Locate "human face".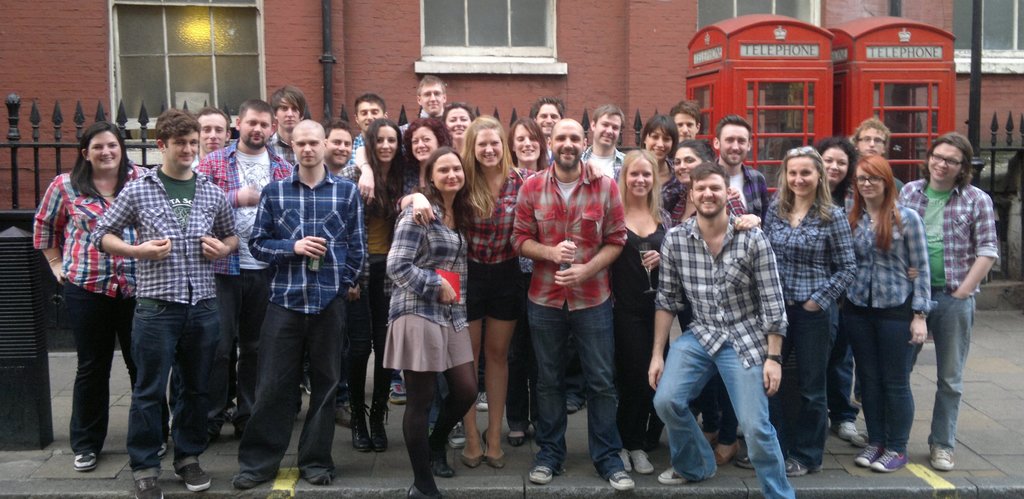
Bounding box: region(86, 132, 120, 170).
